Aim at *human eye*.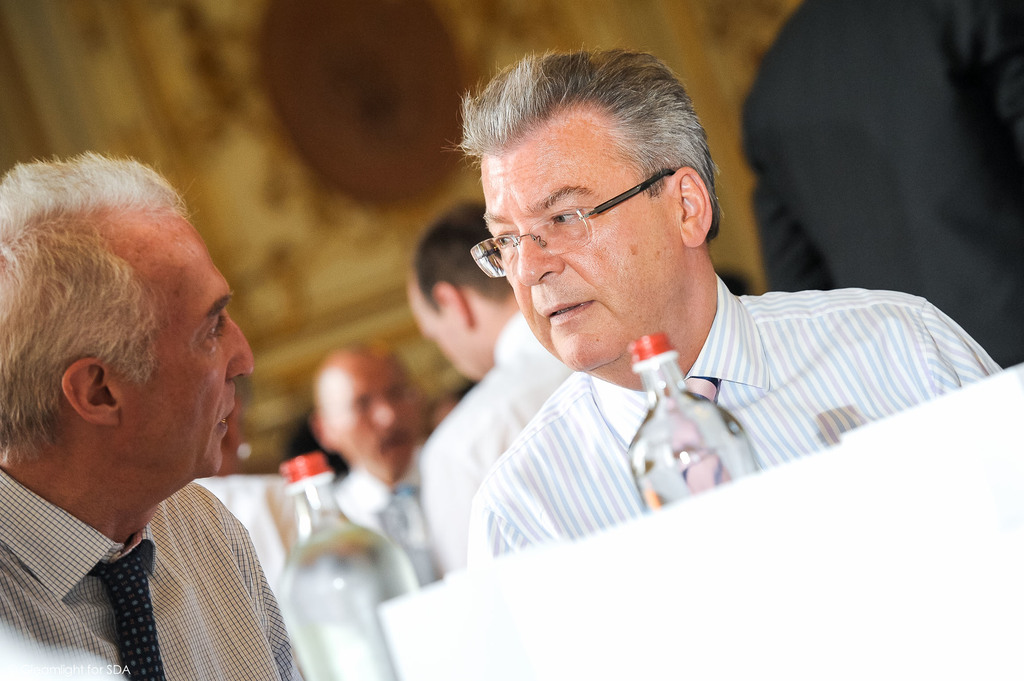
Aimed at [x1=491, y1=228, x2=521, y2=255].
